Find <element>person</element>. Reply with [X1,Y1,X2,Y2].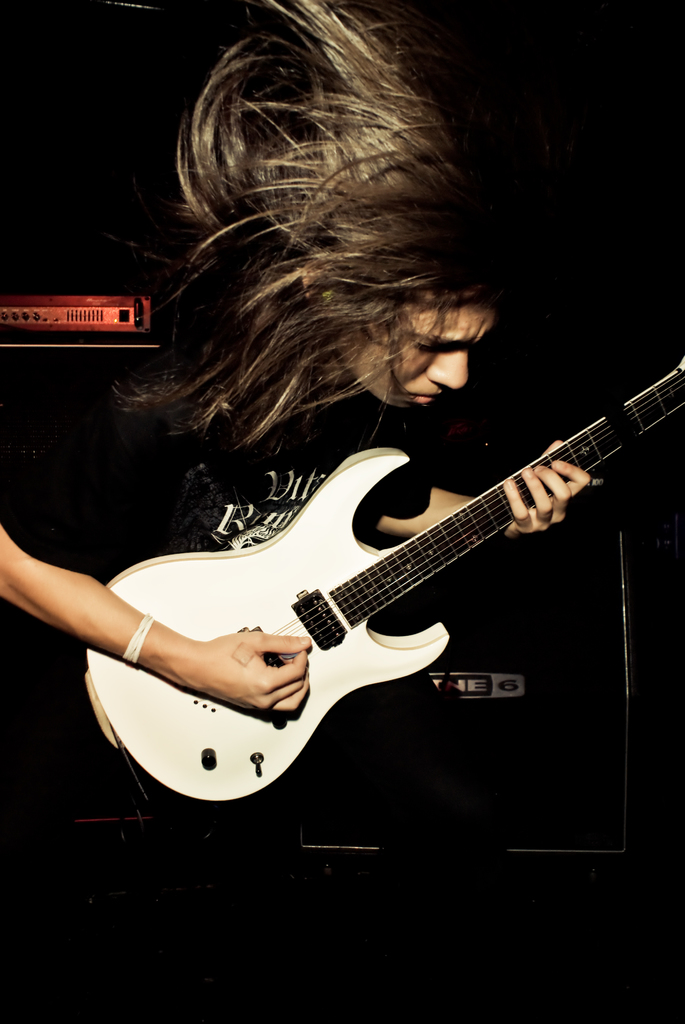
[0,0,594,1019].
